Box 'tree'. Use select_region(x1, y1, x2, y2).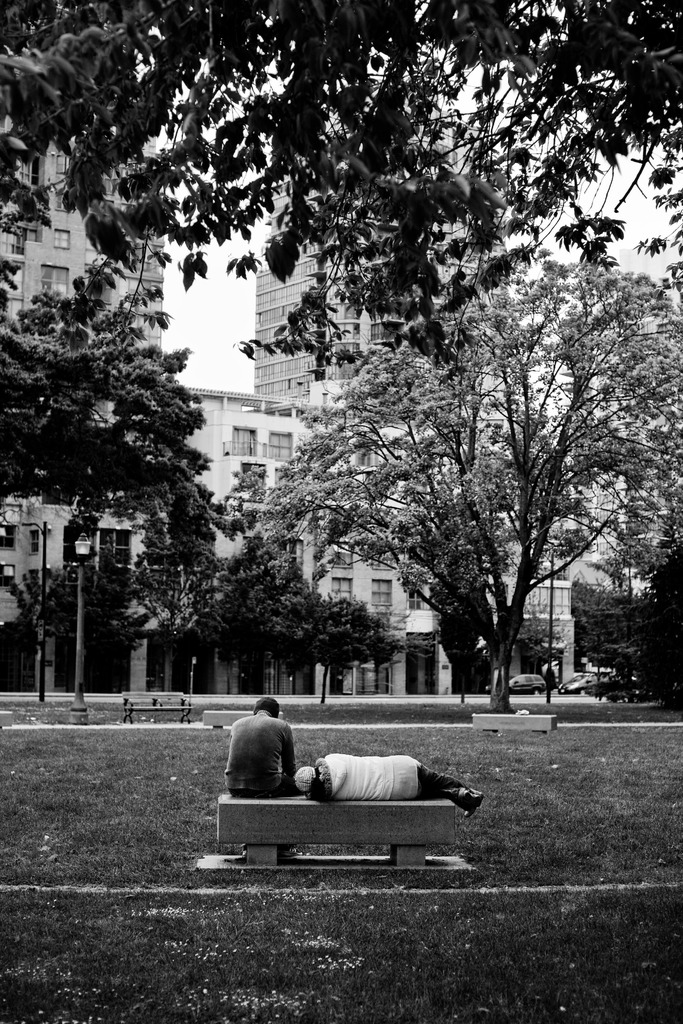
select_region(229, 244, 682, 707).
